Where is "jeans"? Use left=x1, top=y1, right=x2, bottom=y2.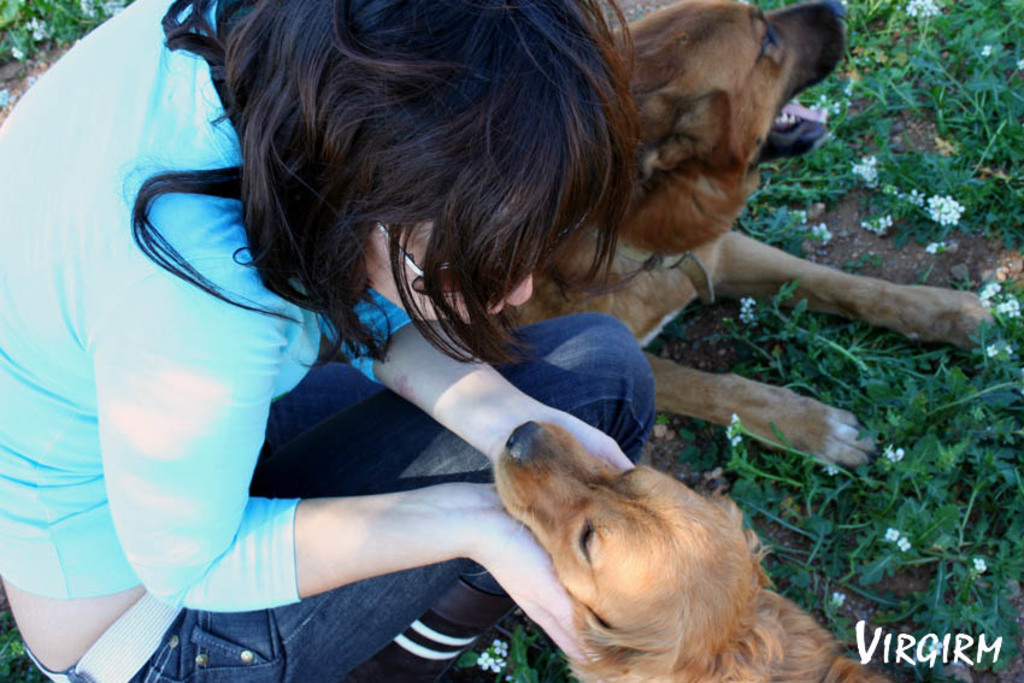
left=27, top=312, right=659, bottom=682.
